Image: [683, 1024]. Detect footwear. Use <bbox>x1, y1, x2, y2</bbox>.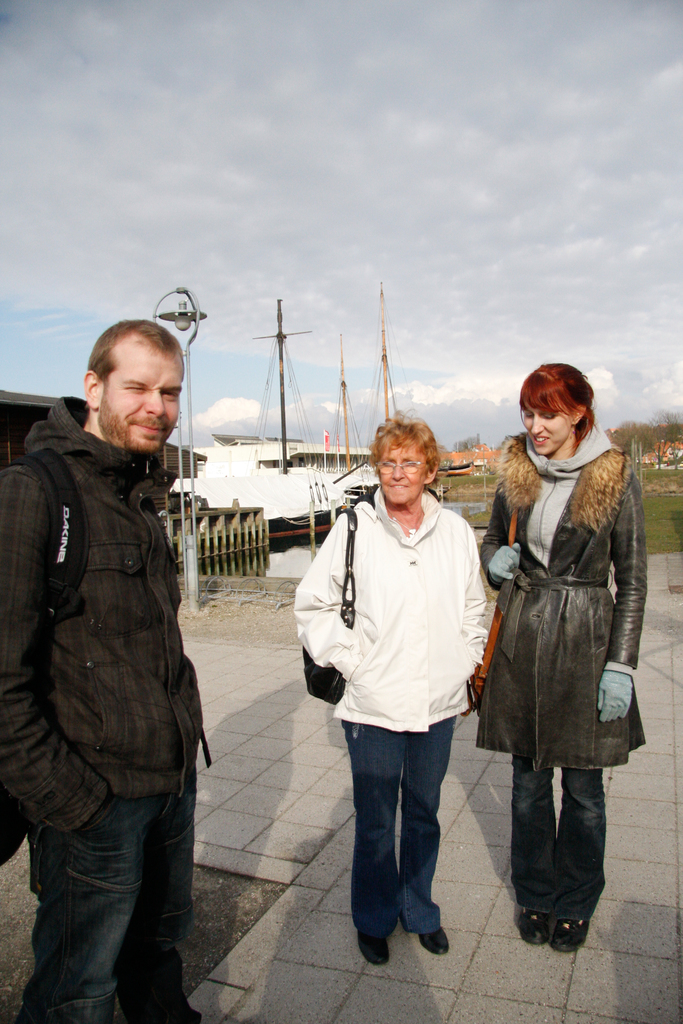
<bbox>417, 929, 454, 958</bbox>.
